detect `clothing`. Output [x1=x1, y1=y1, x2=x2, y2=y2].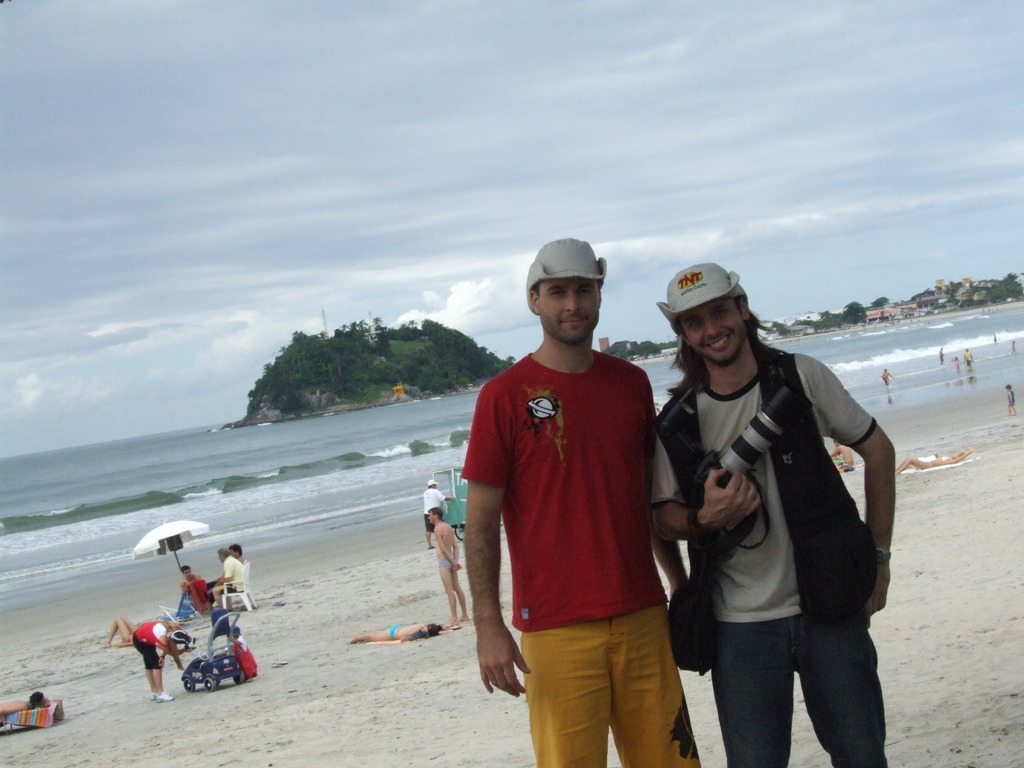
[x1=132, y1=622, x2=180, y2=676].
